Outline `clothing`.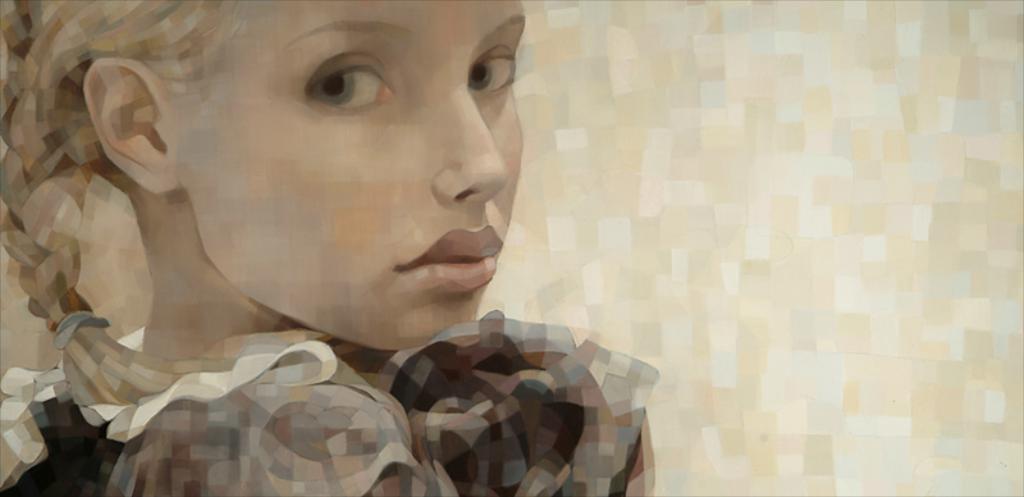
Outline: box(0, 59, 682, 468).
